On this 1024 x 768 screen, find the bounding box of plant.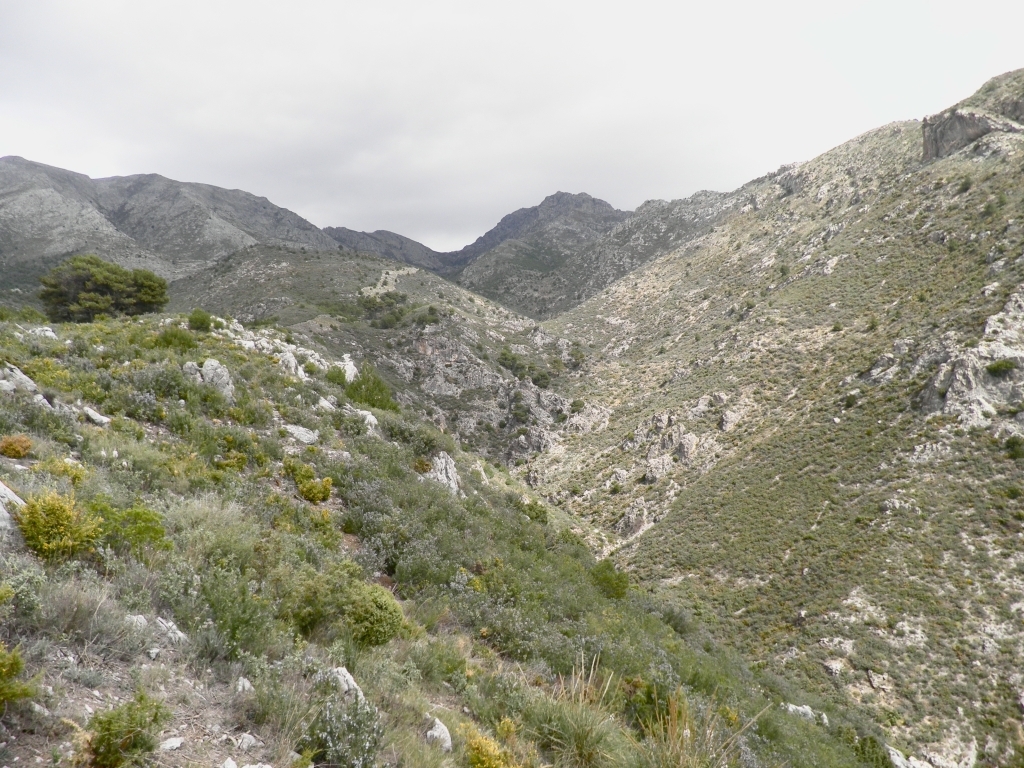
Bounding box: [x1=497, y1=346, x2=525, y2=377].
